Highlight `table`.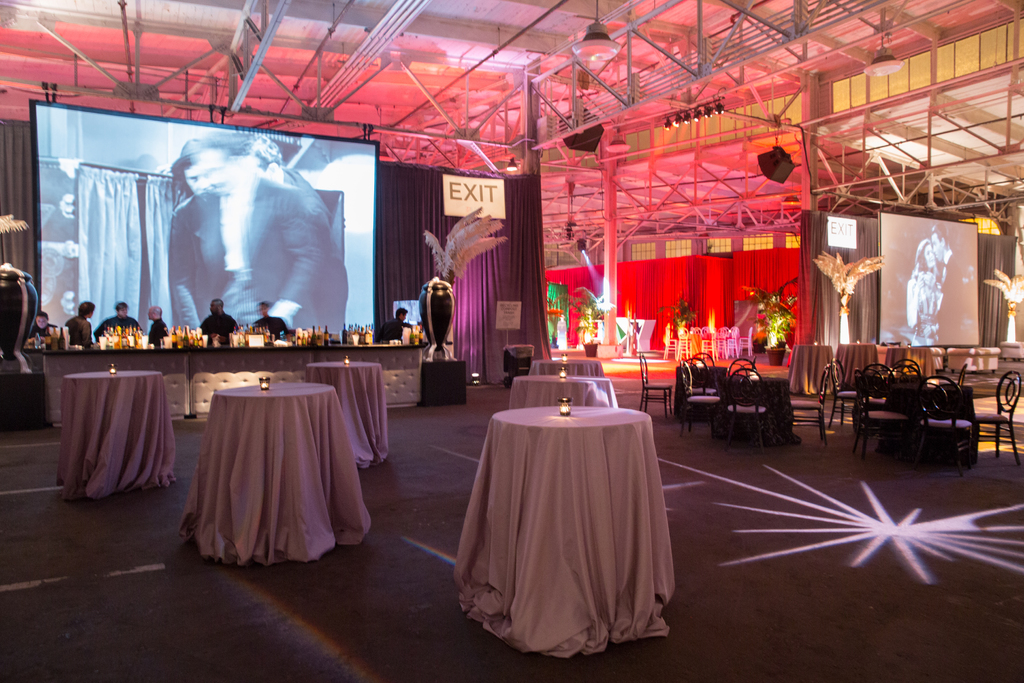
Highlighted region: (left=870, top=365, right=971, bottom=448).
